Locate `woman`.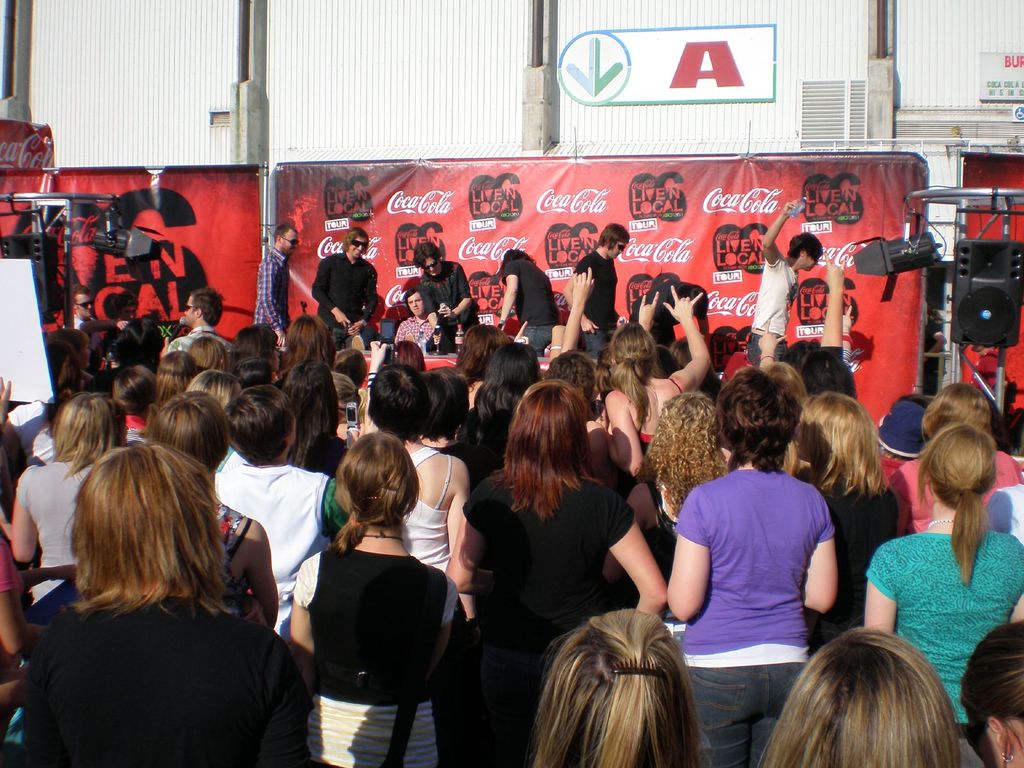
Bounding box: [left=758, top=626, right=969, bottom=767].
